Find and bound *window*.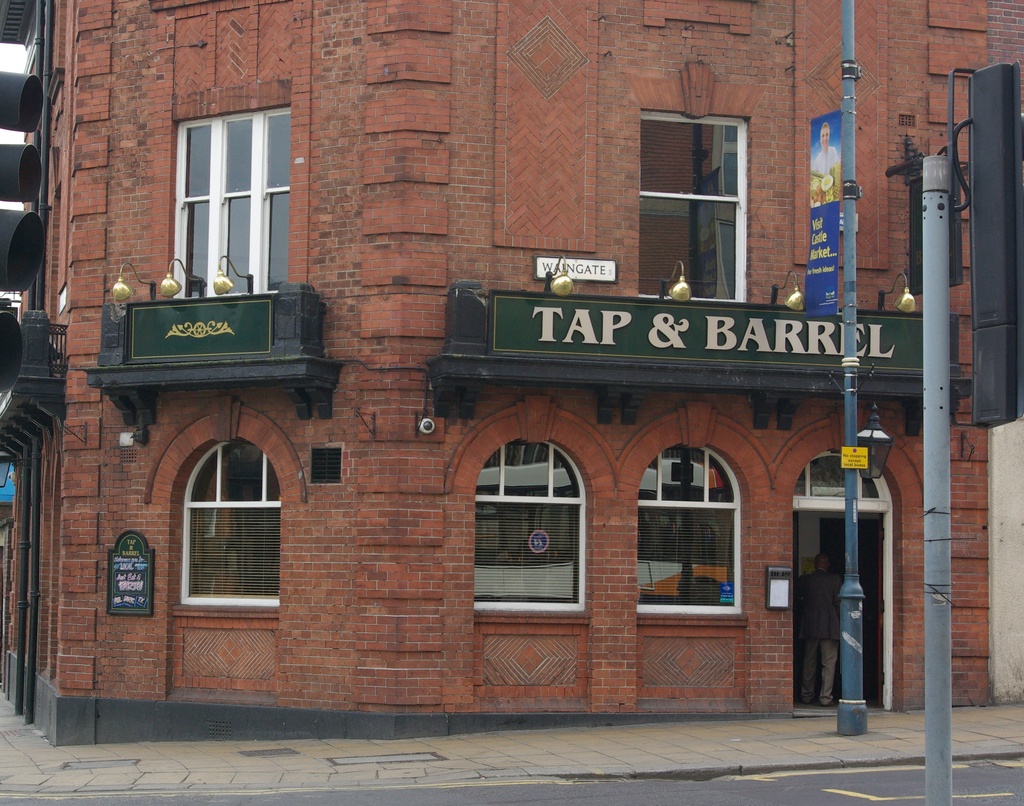
Bound: box=[635, 111, 752, 304].
